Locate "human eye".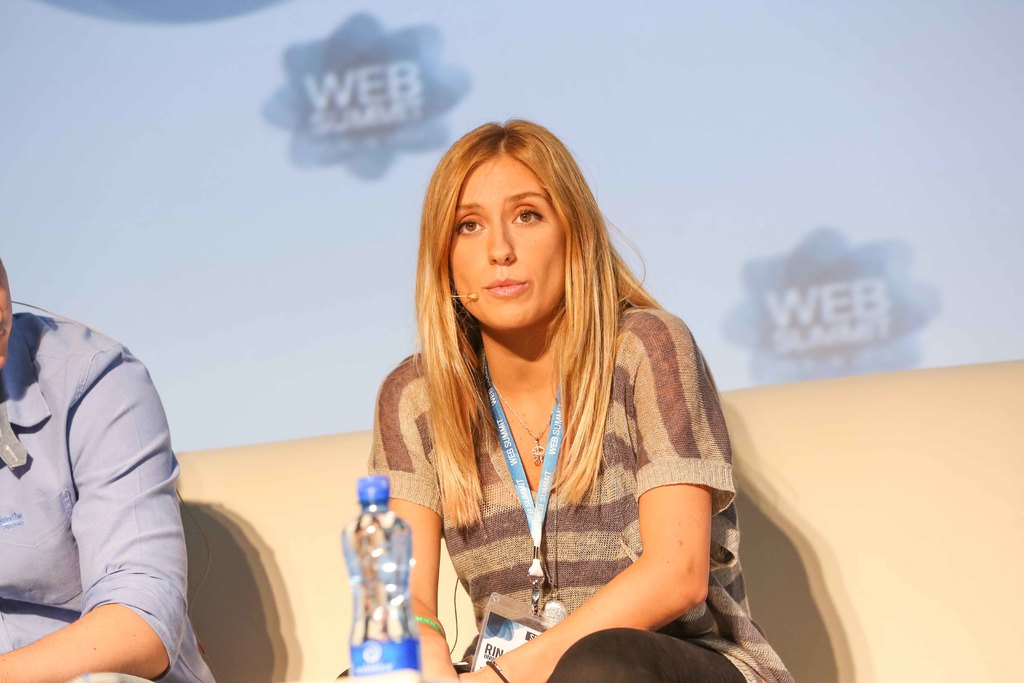
Bounding box: 456/214/490/238.
